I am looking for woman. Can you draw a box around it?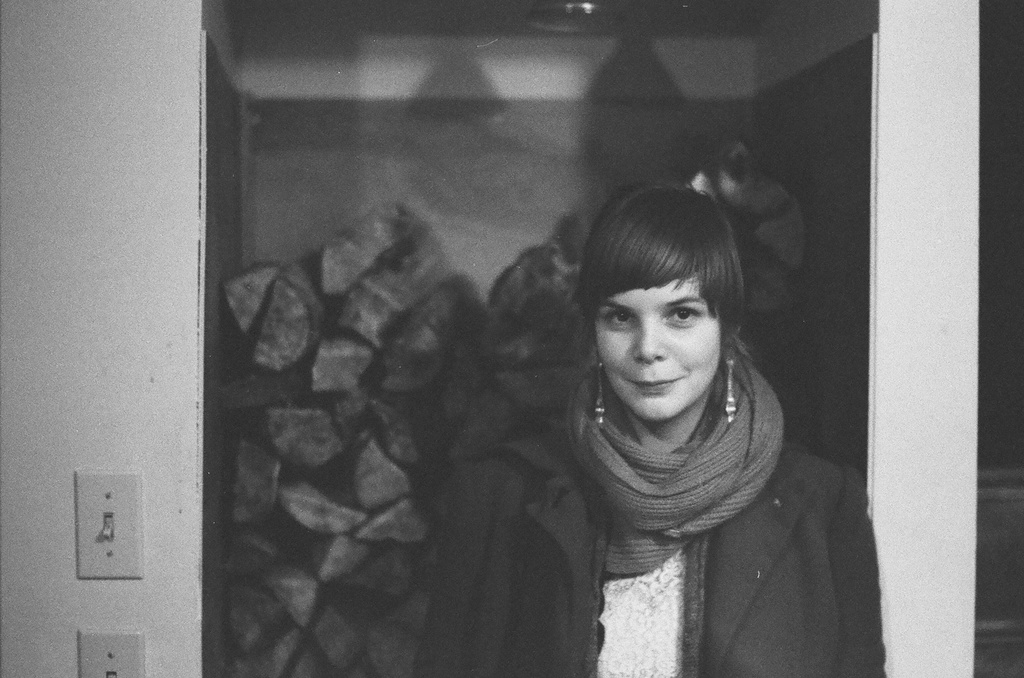
Sure, the bounding box is l=490, t=163, r=857, b=667.
